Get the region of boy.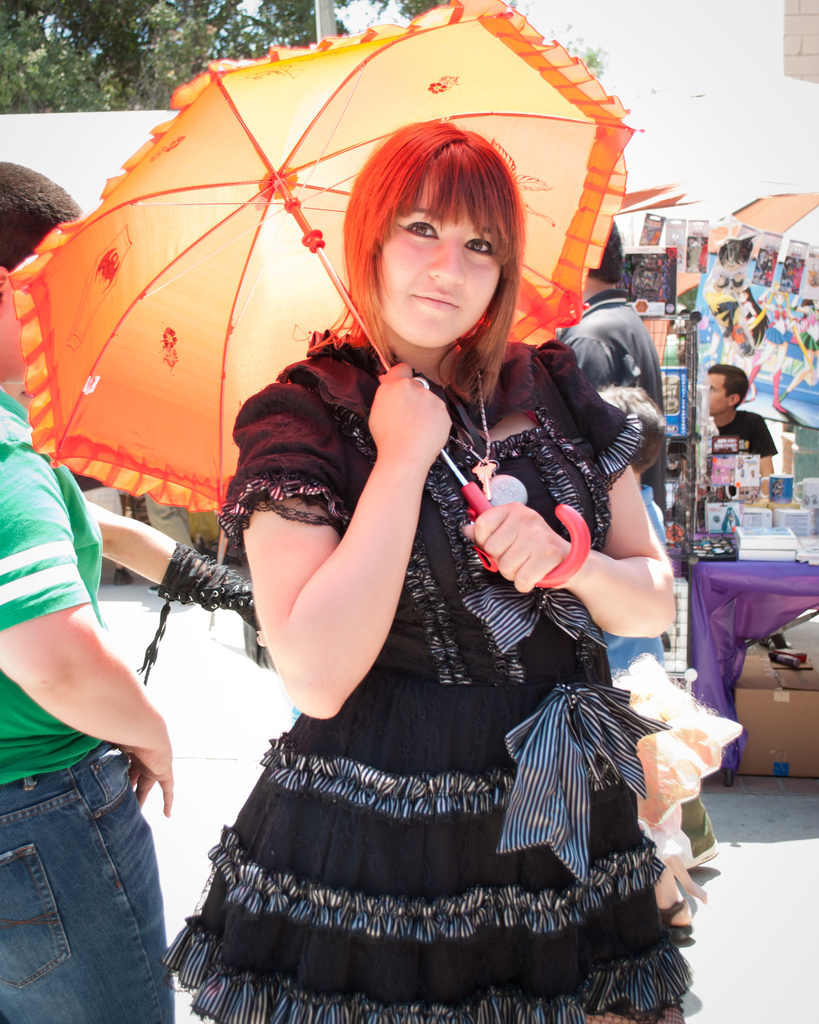
<box>0,168,171,1023</box>.
